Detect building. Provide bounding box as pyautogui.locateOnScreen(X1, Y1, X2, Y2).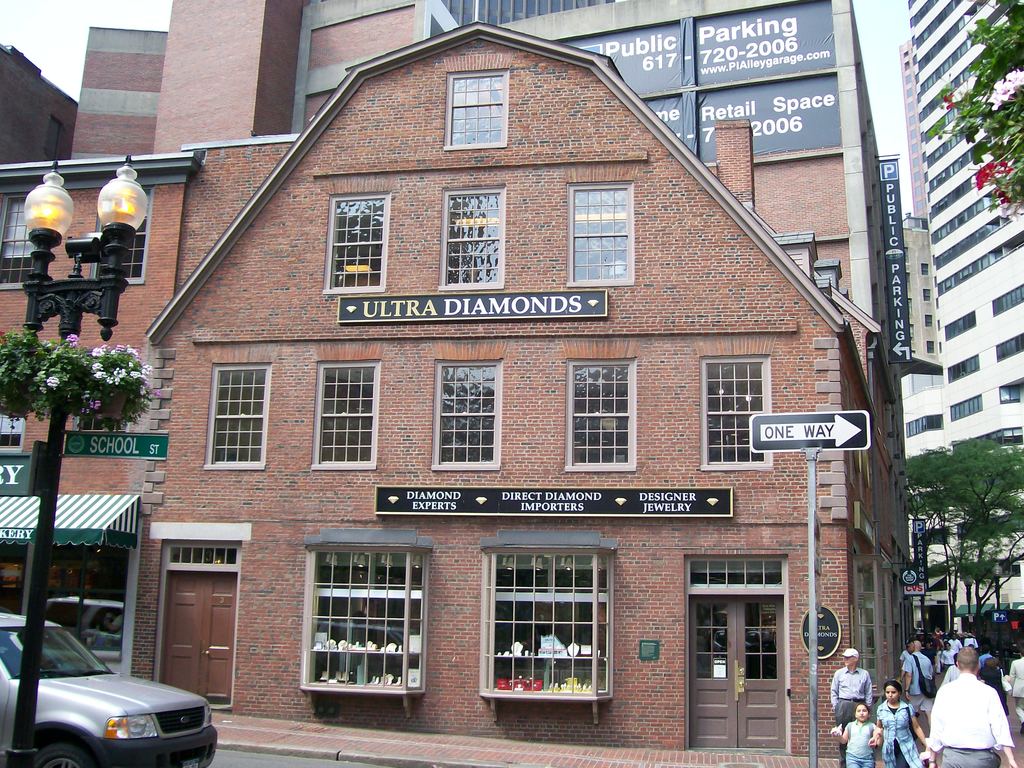
pyautogui.locateOnScreen(0, 0, 943, 760).
